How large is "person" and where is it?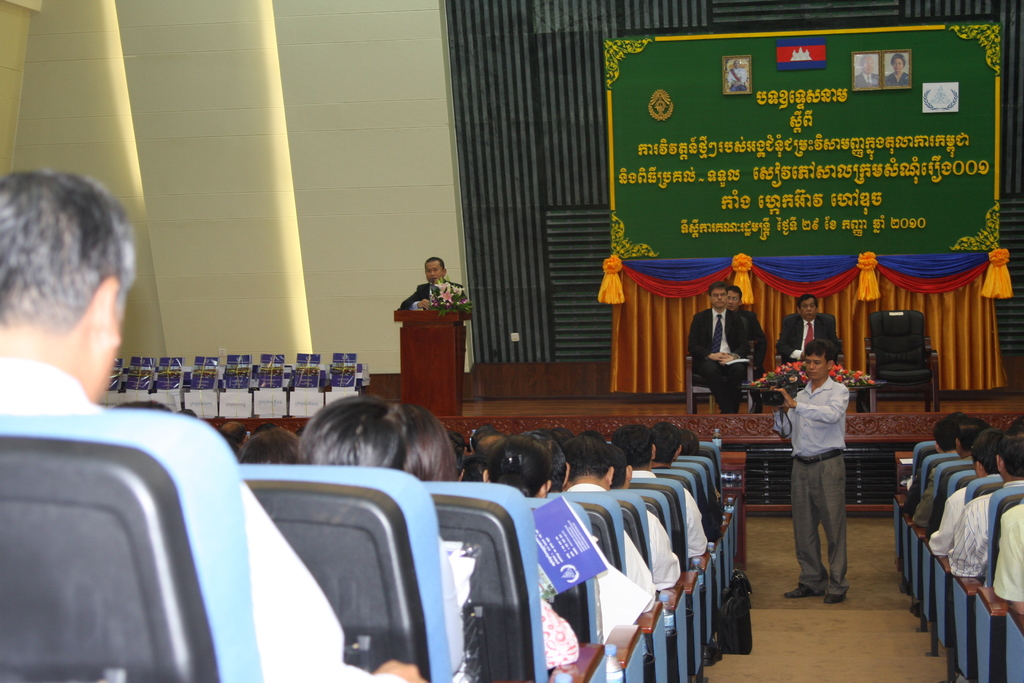
Bounding box: select_region(689, 281, 744, 414).
